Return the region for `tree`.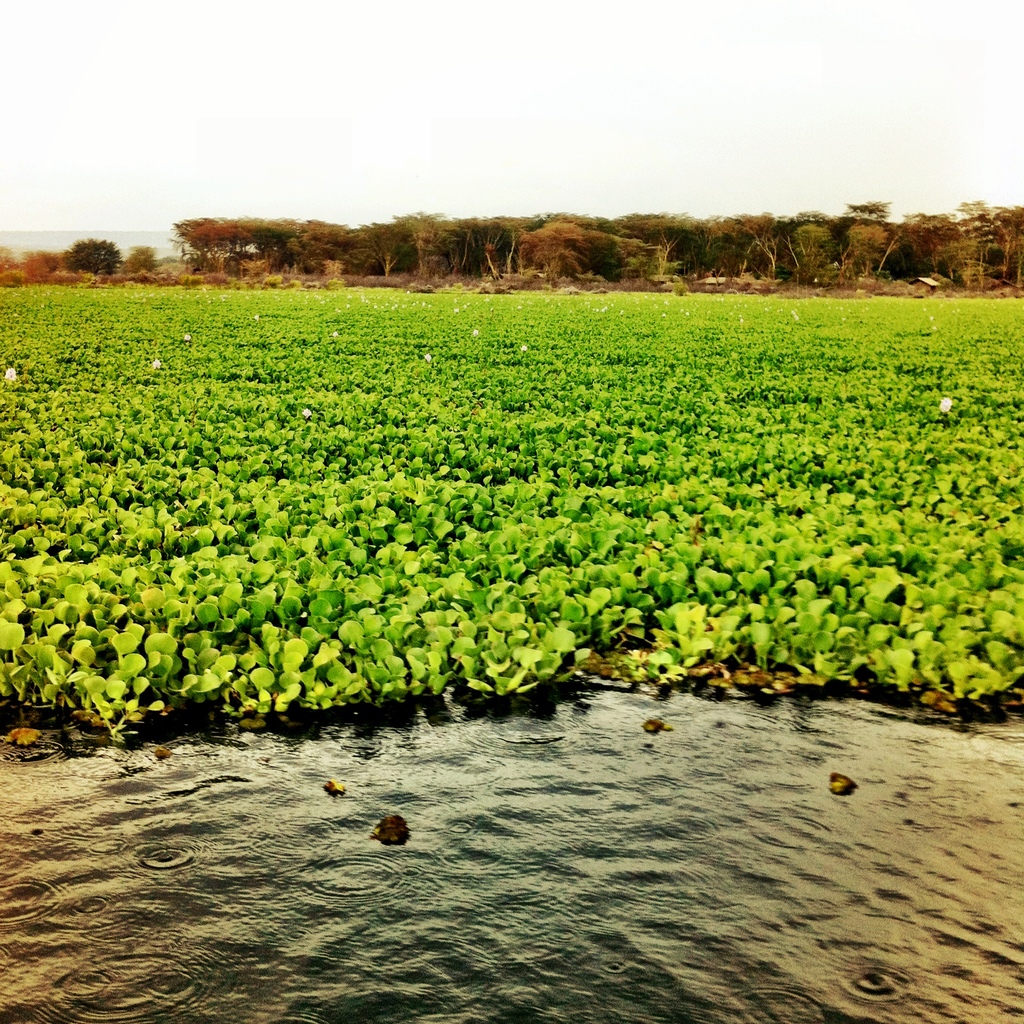
region(889, 207, 961, 291).
